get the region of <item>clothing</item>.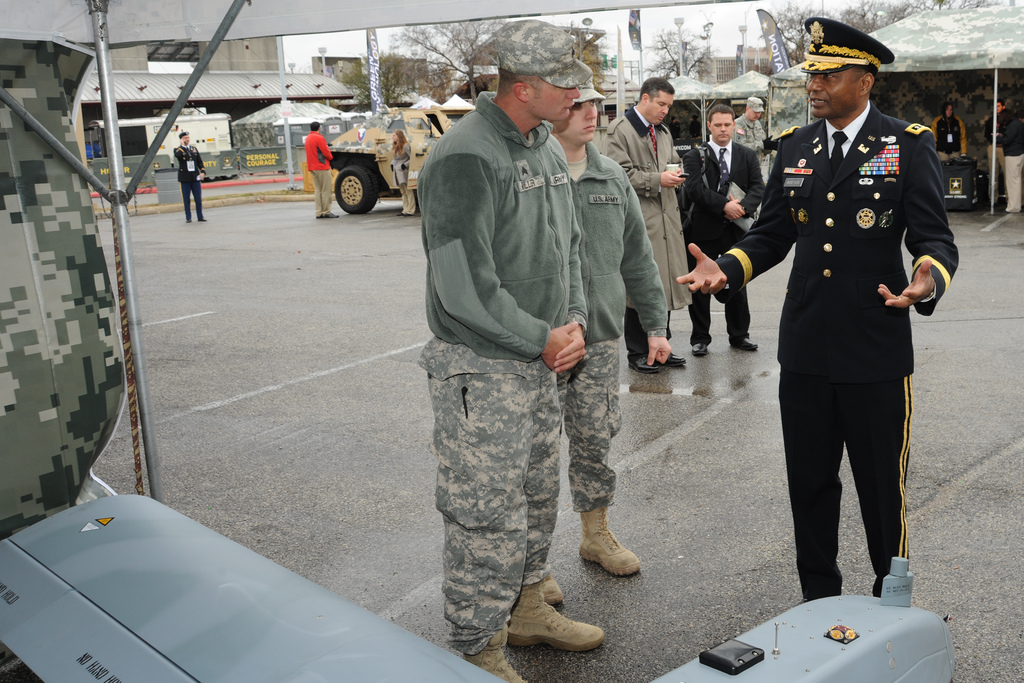
<bbox>173, 142, 207, 217</bbox>.
